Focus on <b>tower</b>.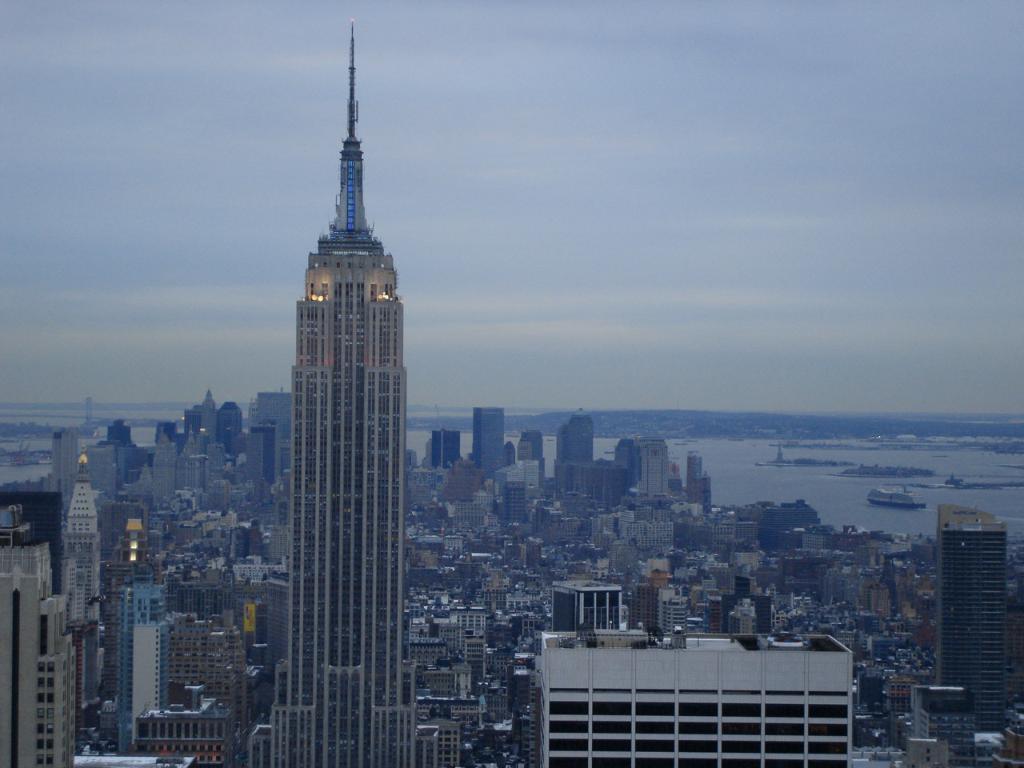
Focused at Rect(122, 576, 165, 754).
